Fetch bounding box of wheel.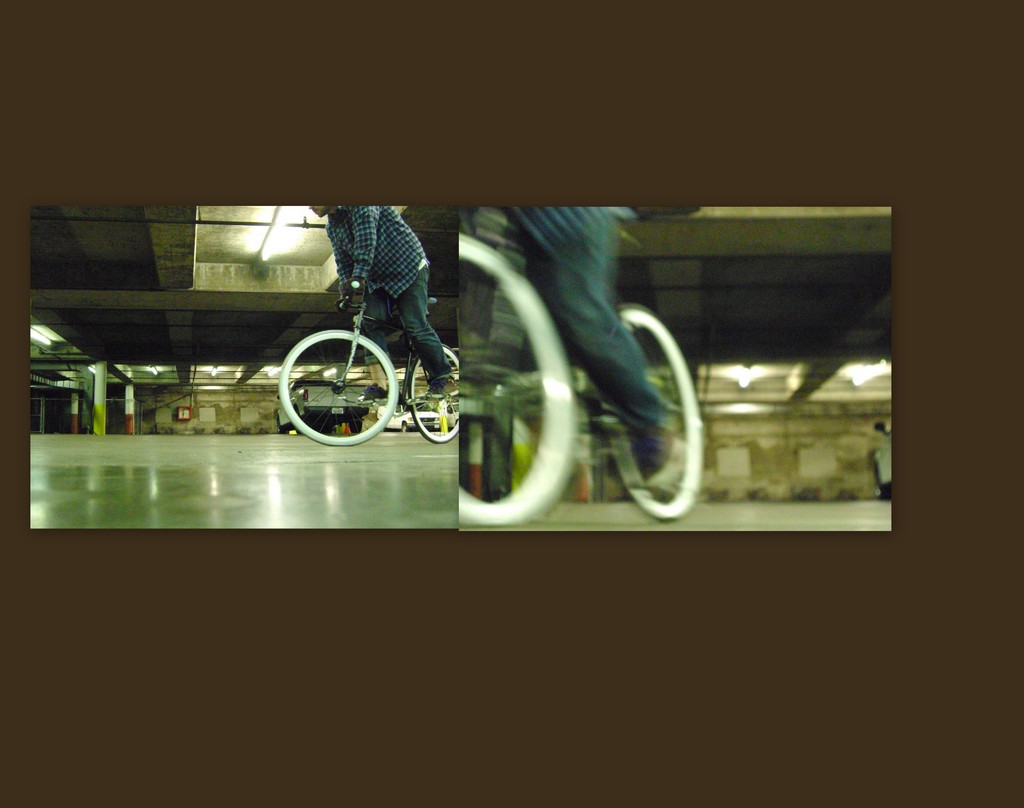
Bbox: crop(405, 340, 460, 442).
